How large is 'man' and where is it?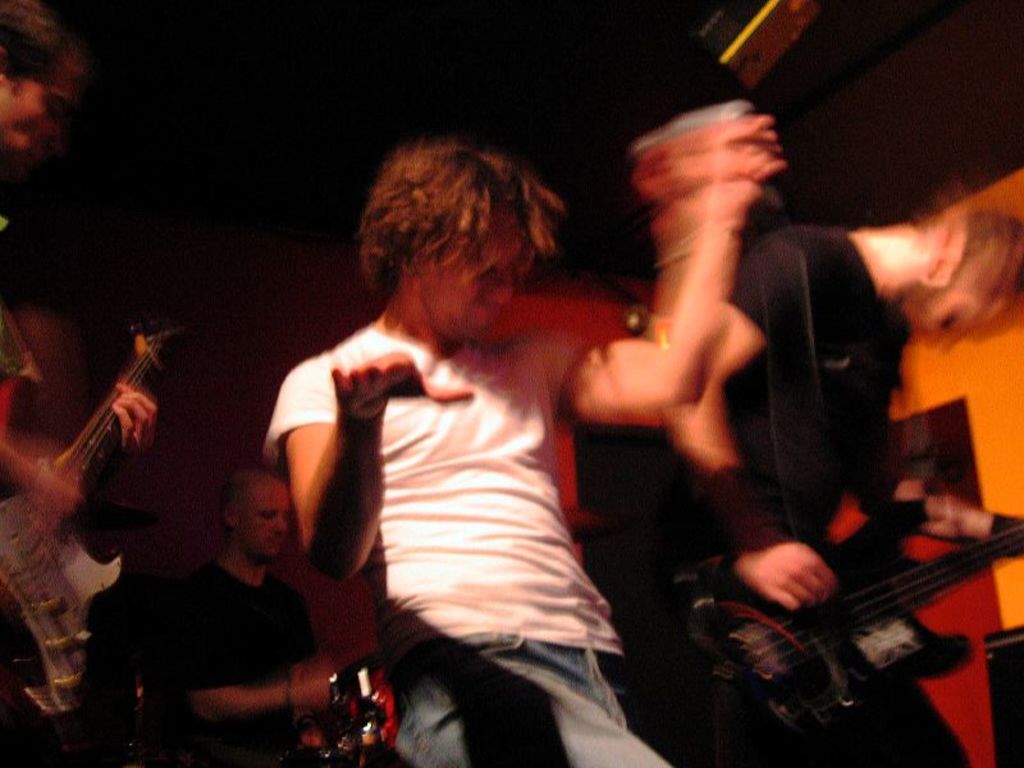
Bounding box: {"x1": 170, "y1": 466, "x2": 335, "y2": 767}.
